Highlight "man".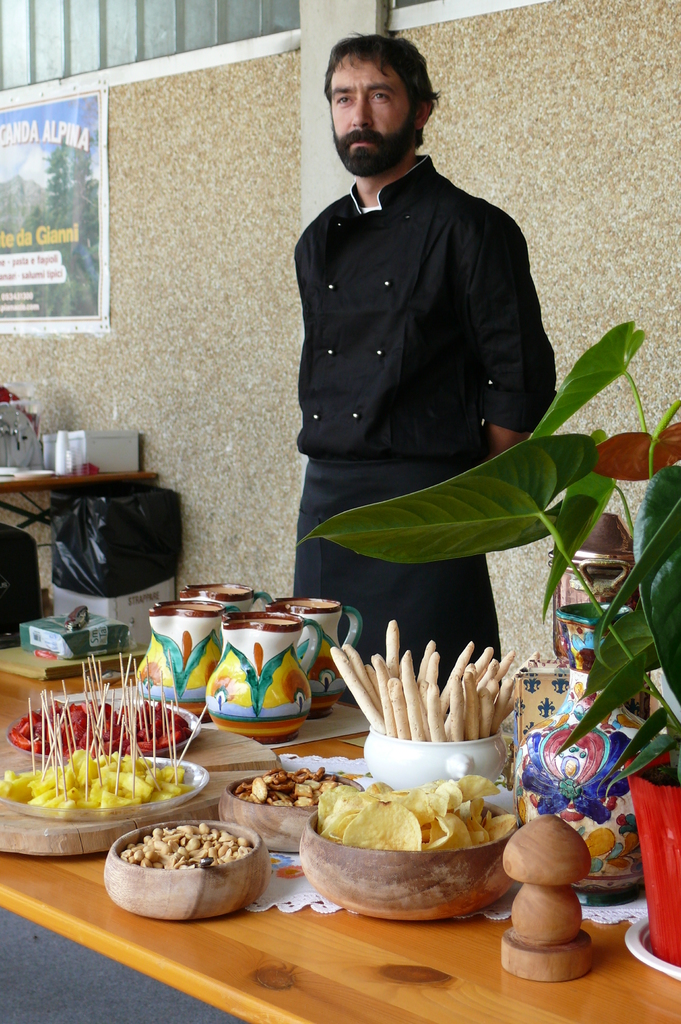
Highlighted region: <region>291, 26, 559, 704</region>.
